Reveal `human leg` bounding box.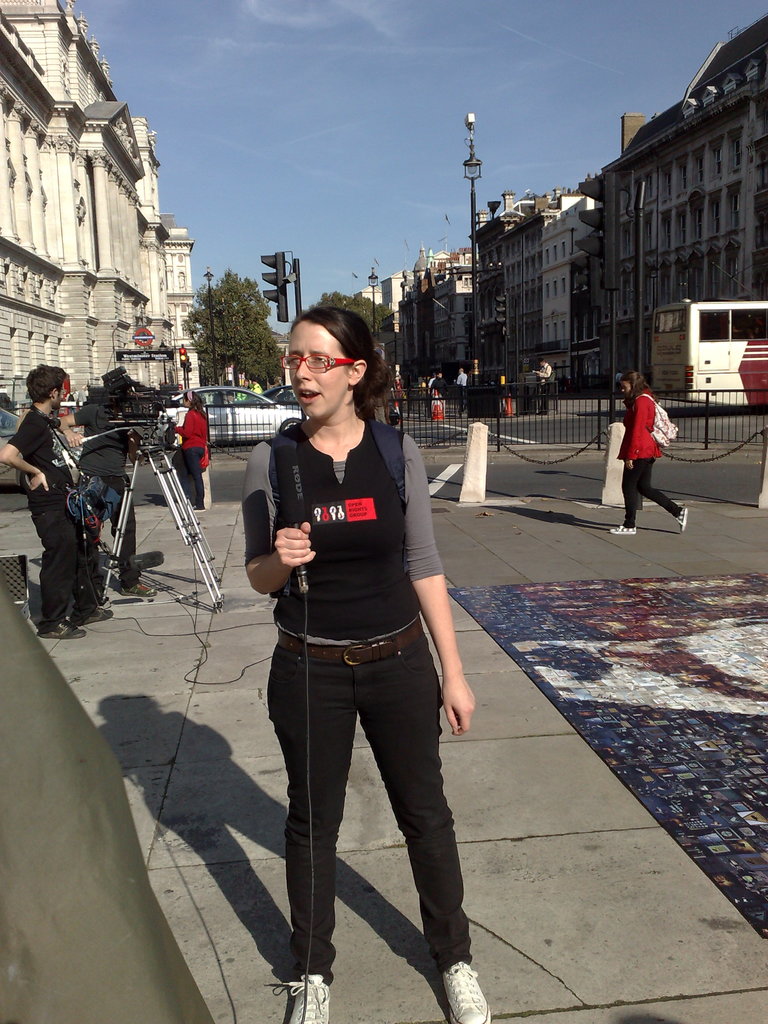
Revealed: detection(184, 444, 204, 512).
